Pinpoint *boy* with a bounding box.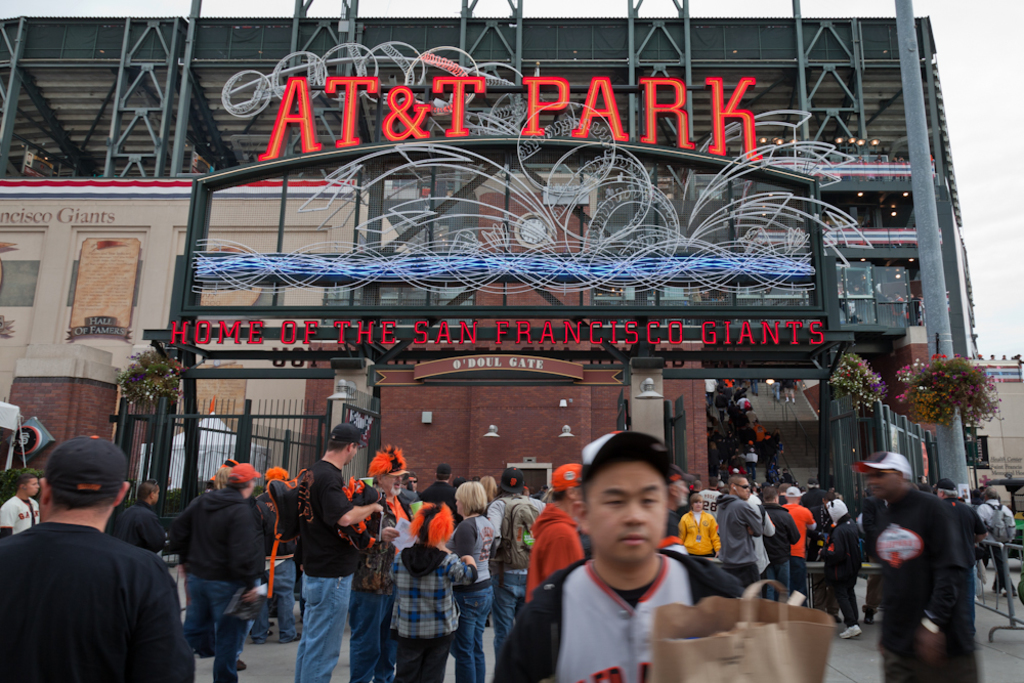
[left=498, top=430, right=768, bottom=680].
